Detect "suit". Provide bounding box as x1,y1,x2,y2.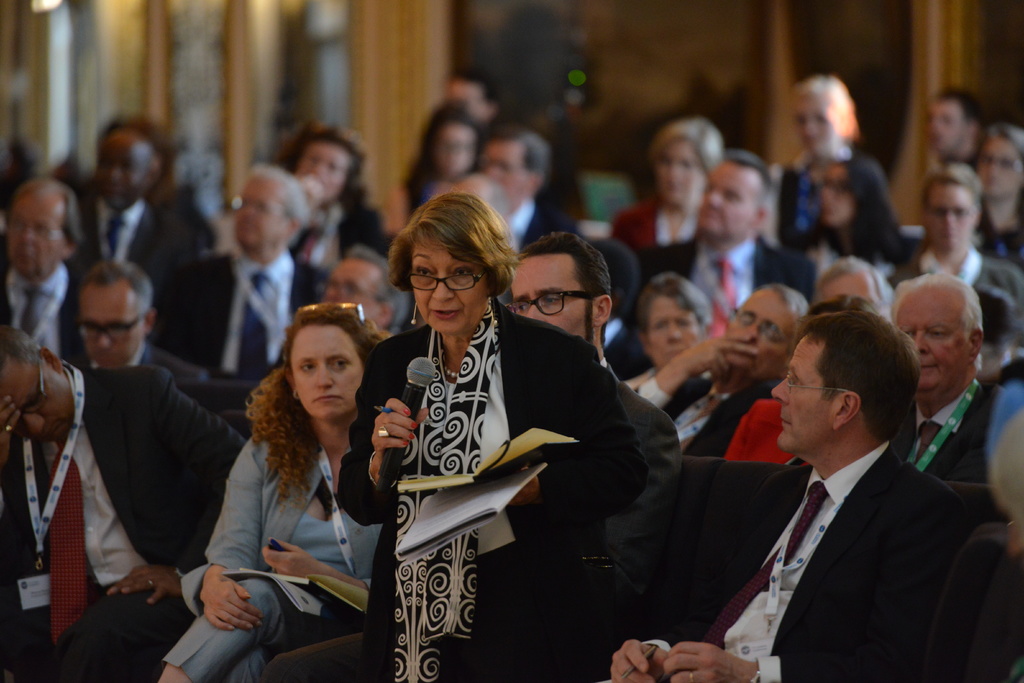
0,262,84,368.
